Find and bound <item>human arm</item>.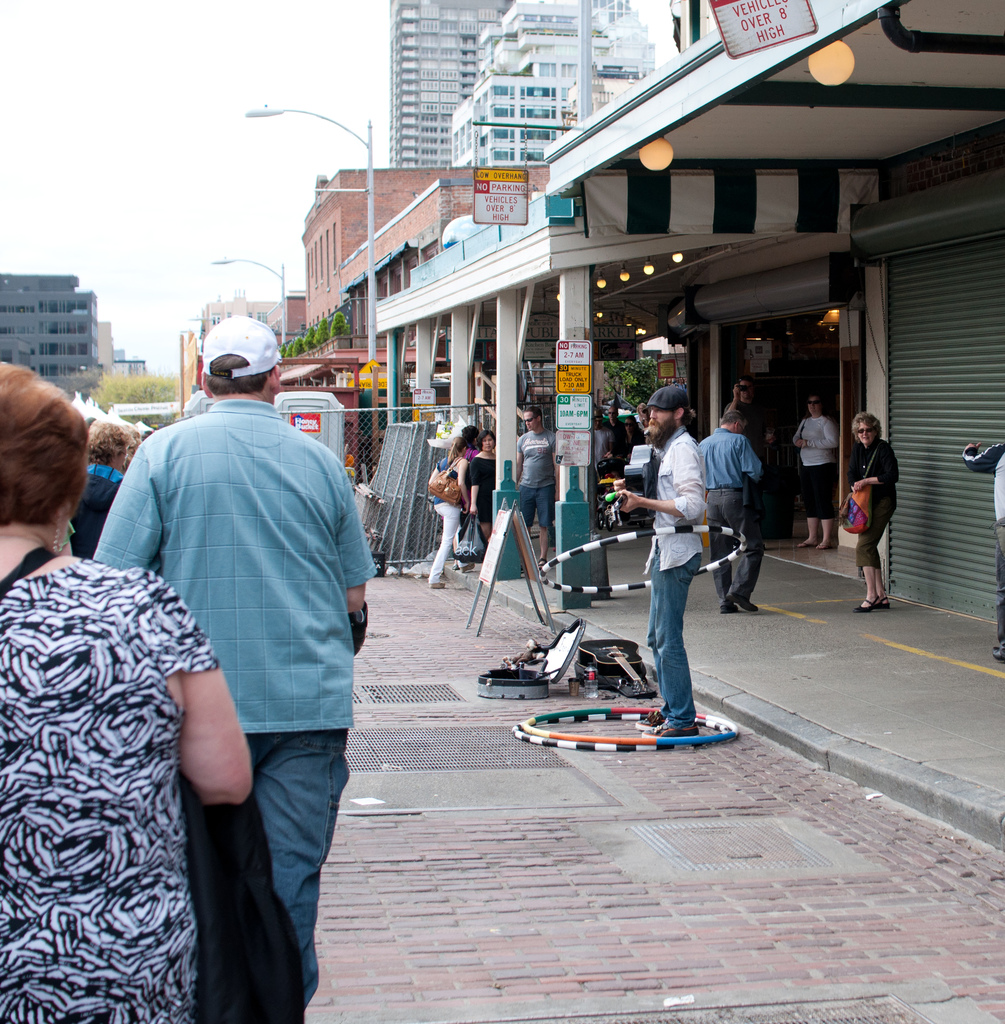
Bound: 616:442:708:524.
